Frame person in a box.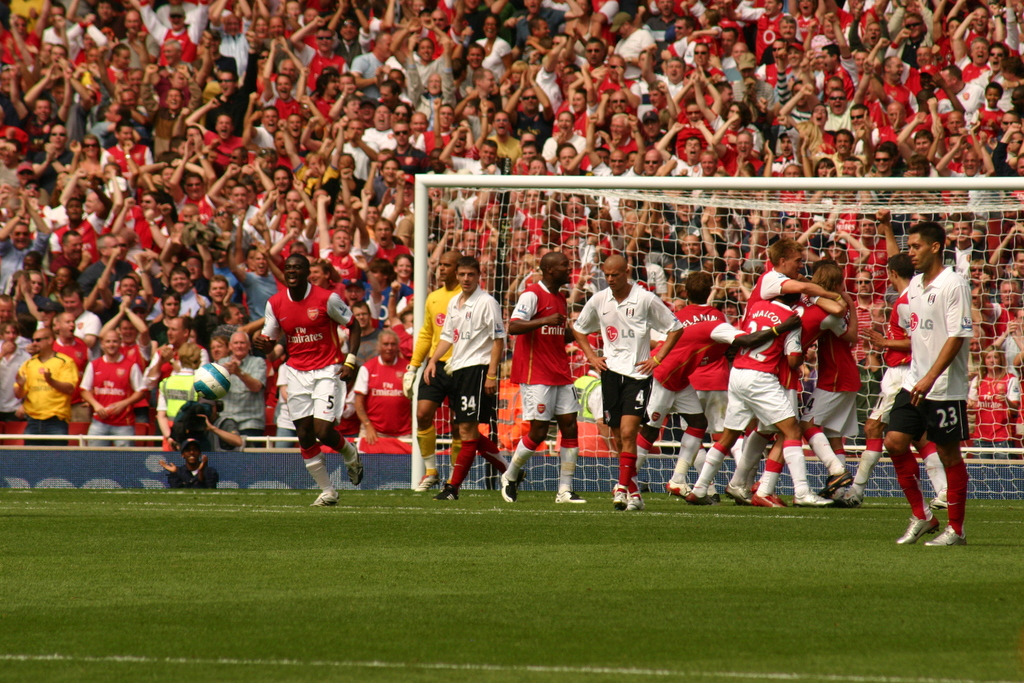
bbox=[110, 272, 156, 317].
